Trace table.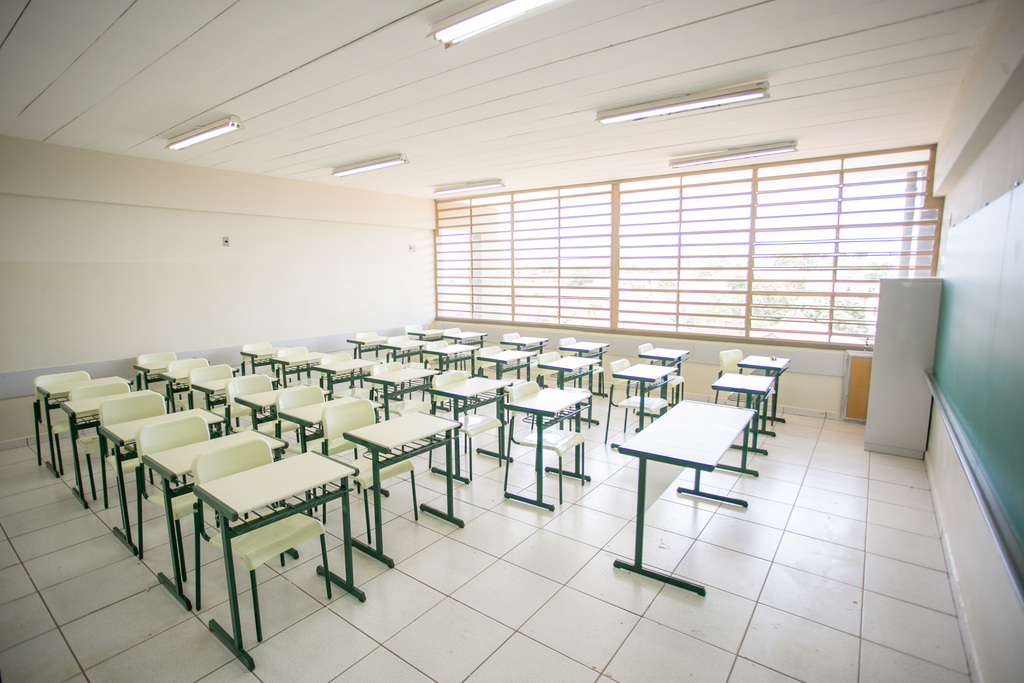
Traced to BBox(560, 342, 610, 392).
